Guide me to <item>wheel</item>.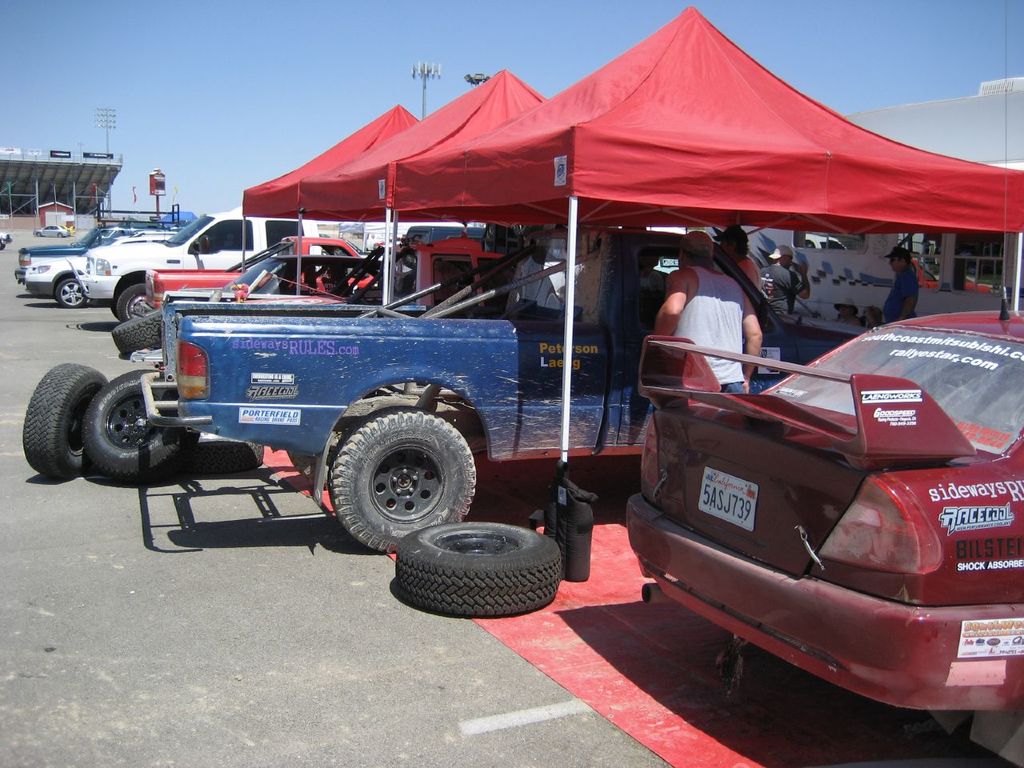
Guidance: (x1=111, y1=310, x2=167, y2=352).
